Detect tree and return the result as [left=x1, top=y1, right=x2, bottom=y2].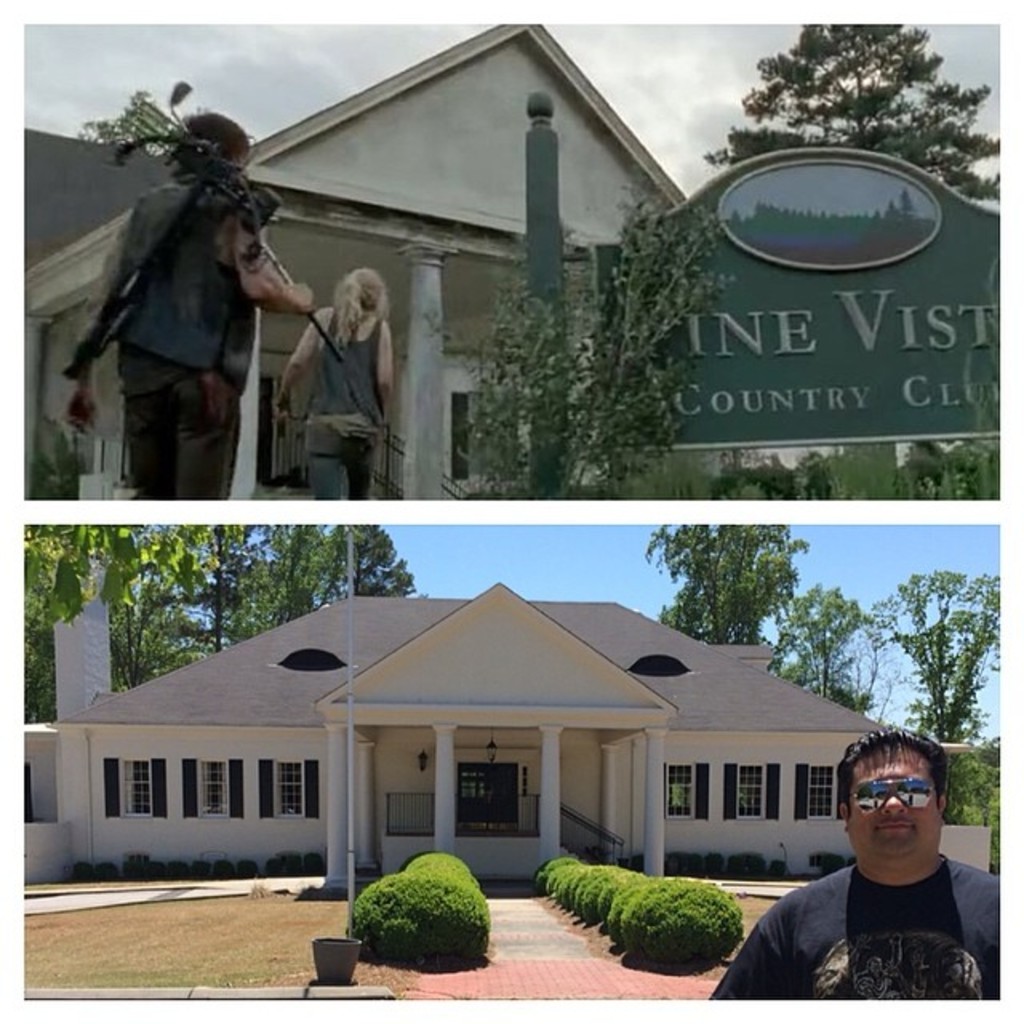
[left=706, top=19, right=1002, bottom=237].
